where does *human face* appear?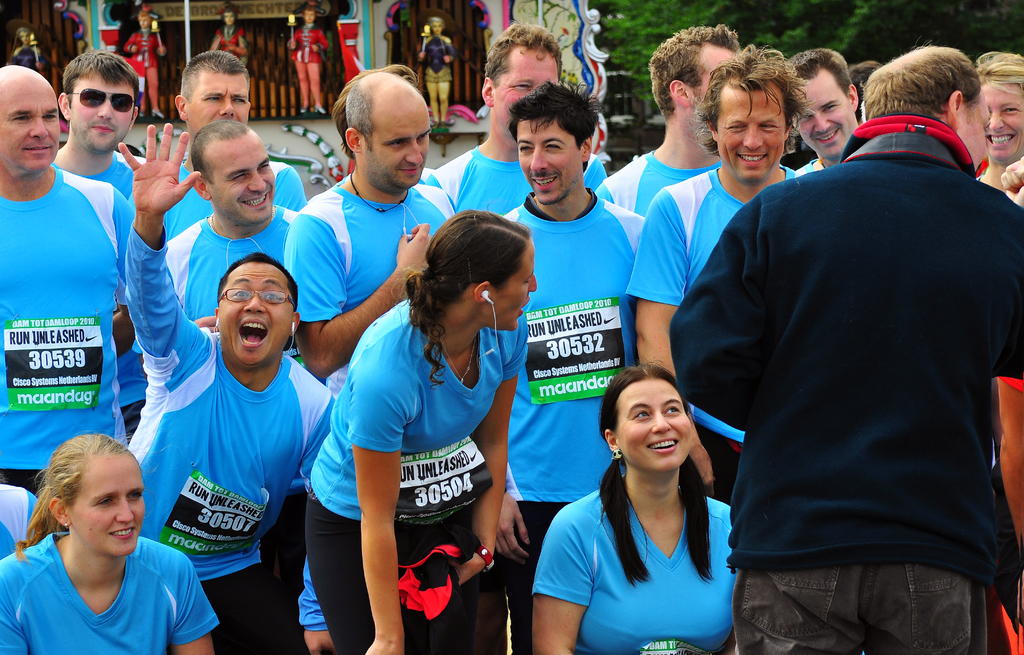
Appears at l=493, t=239, r=539, b=332.
